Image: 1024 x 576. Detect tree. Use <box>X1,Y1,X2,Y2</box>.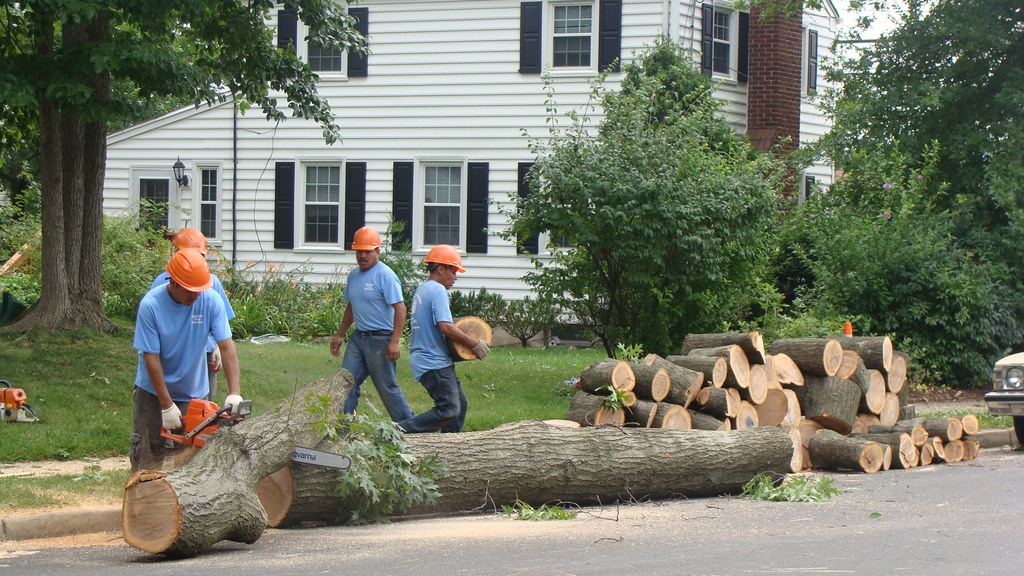
<box>0,6,388,332</box>.
